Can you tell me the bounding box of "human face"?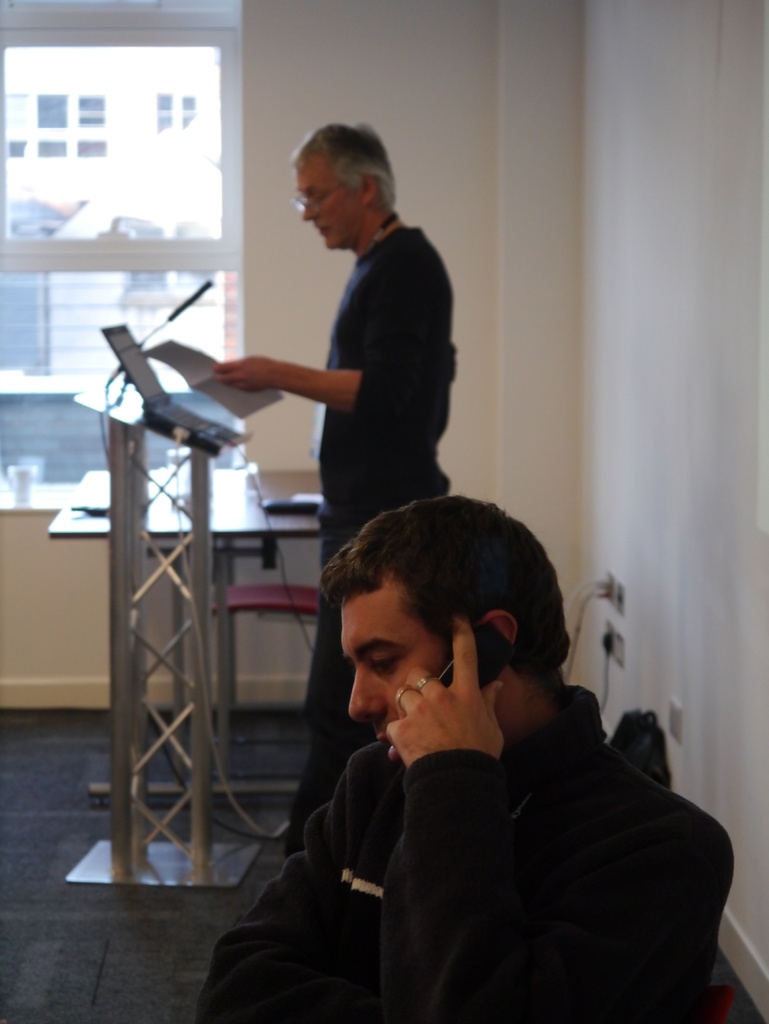
{"left": 295, "top": 155, "right": 360, "bottom": 248}.
